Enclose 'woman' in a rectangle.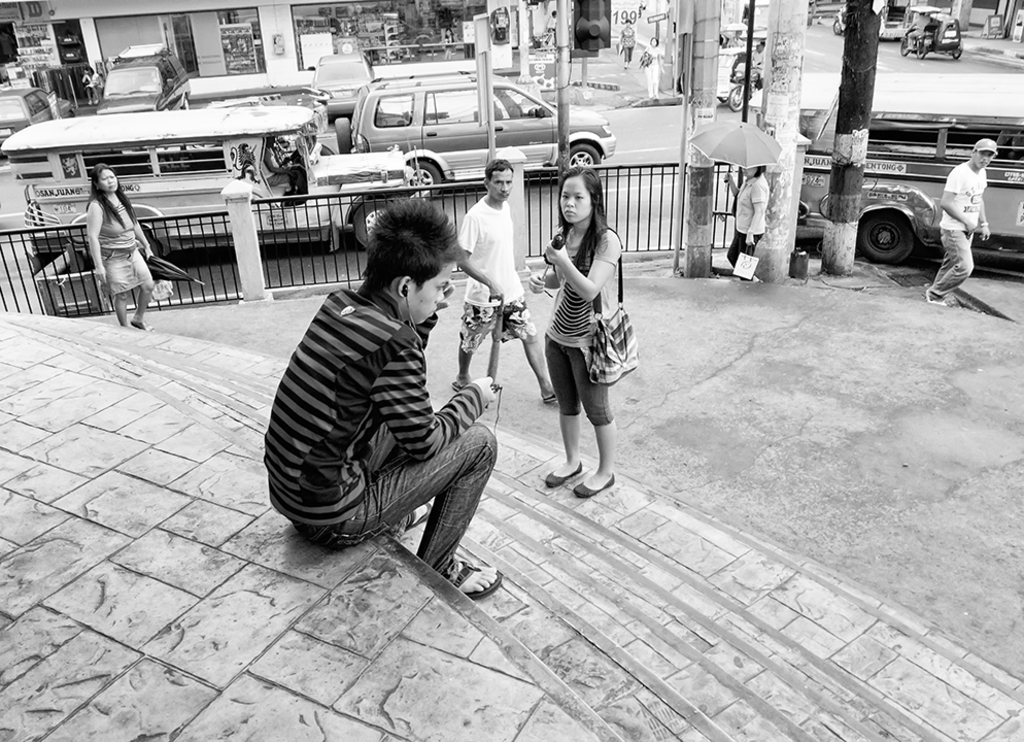
locate(86, 164, 156, 334).
